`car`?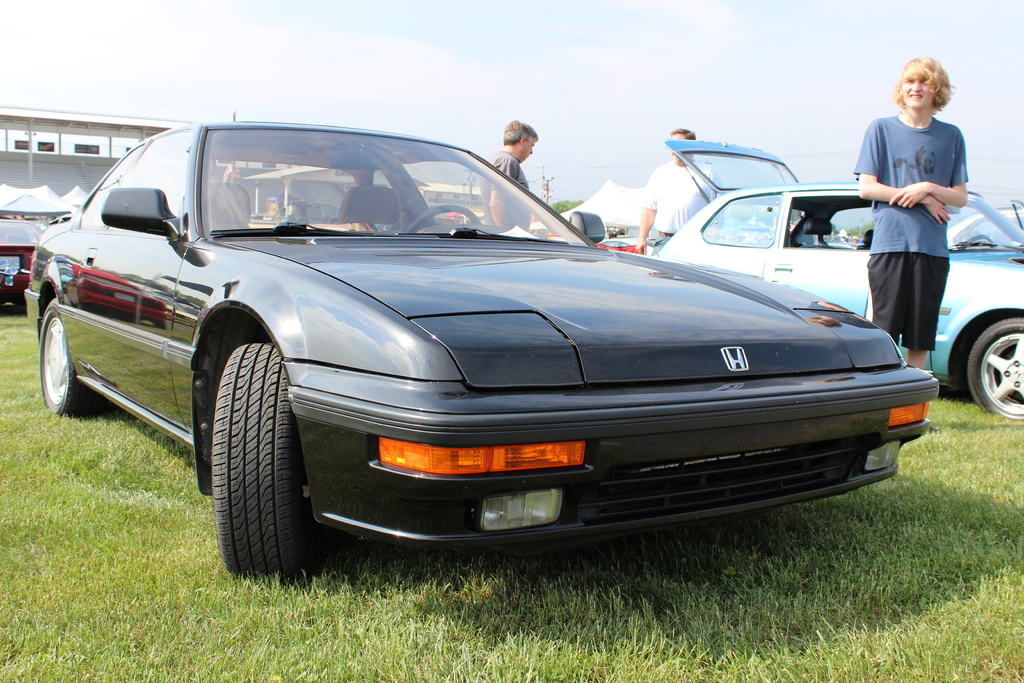
(24,135,948,577)
